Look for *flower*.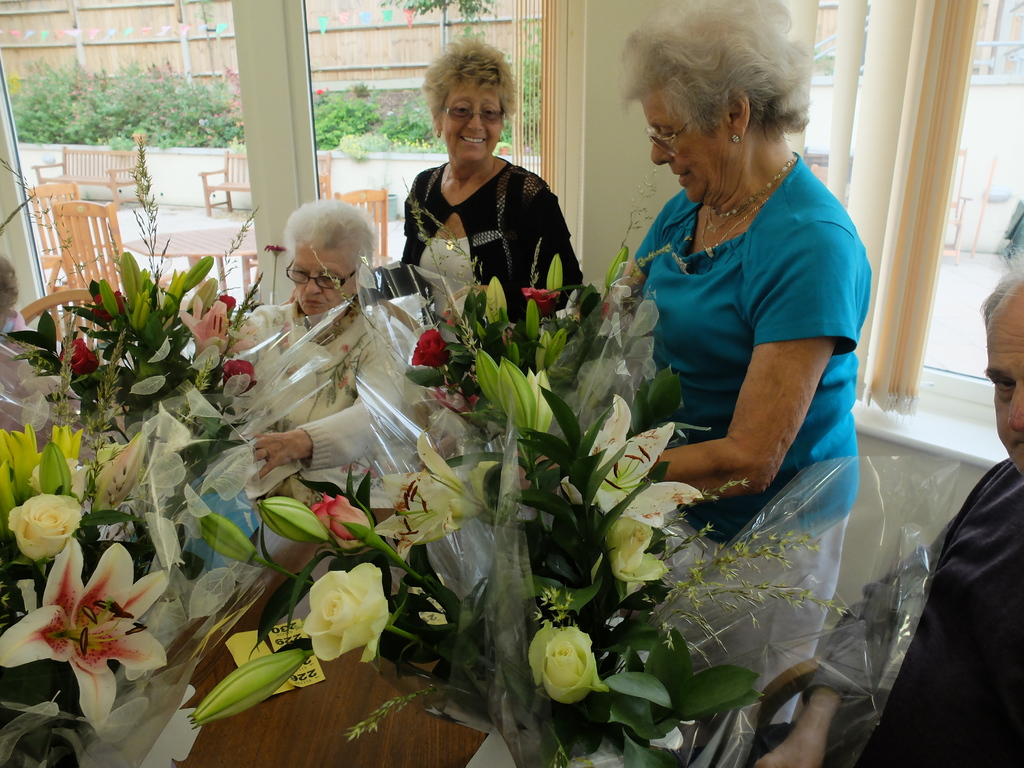
Found: 525, 628, 616, 711.
